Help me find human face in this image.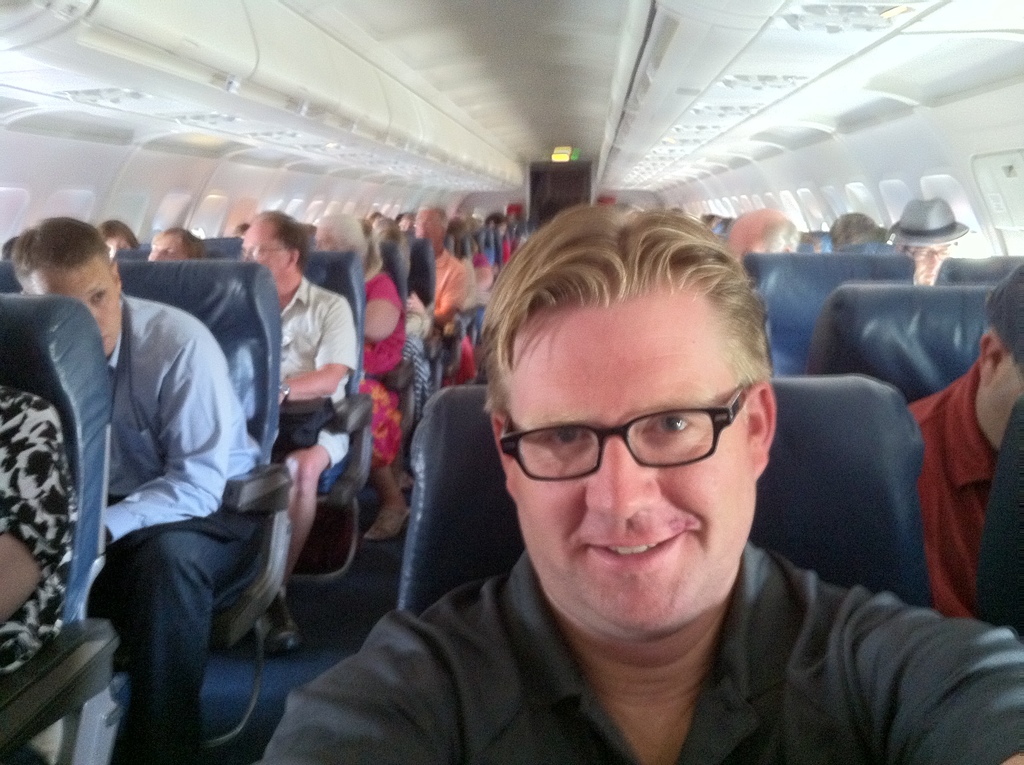
Found it: l=417, t=213, r=436, b=237.
